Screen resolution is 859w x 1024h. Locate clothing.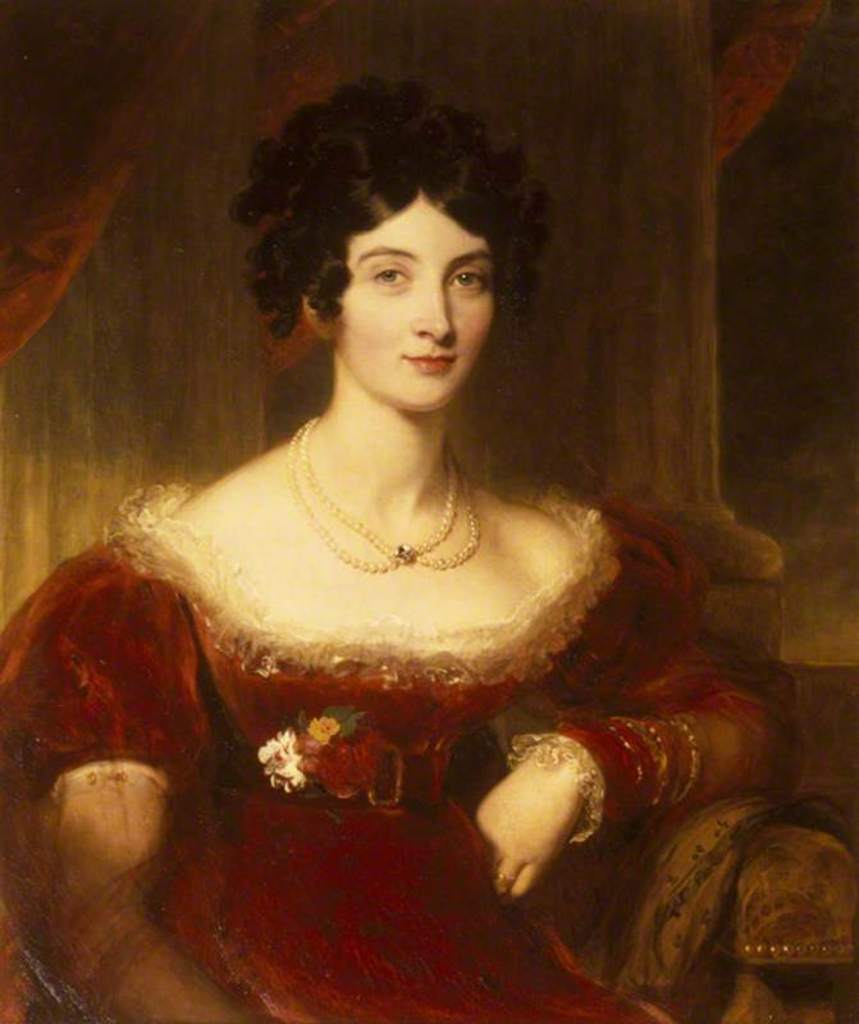
x1=0, y1=494, x2=858, y2=1023.
